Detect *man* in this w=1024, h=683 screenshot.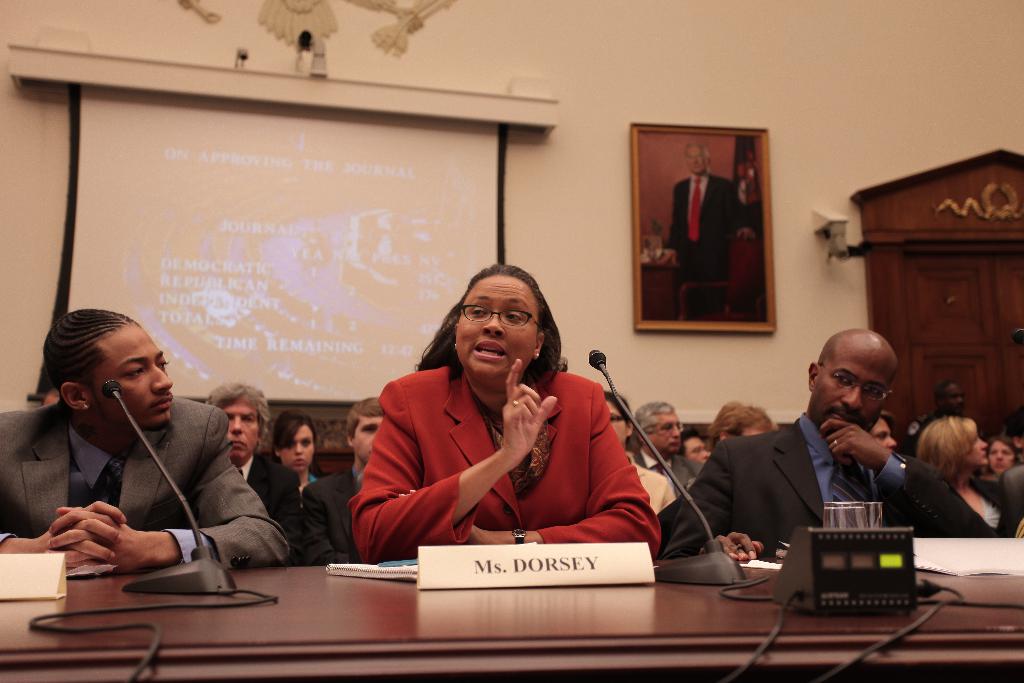
Detection: detection(0, 308, 291, 580).
